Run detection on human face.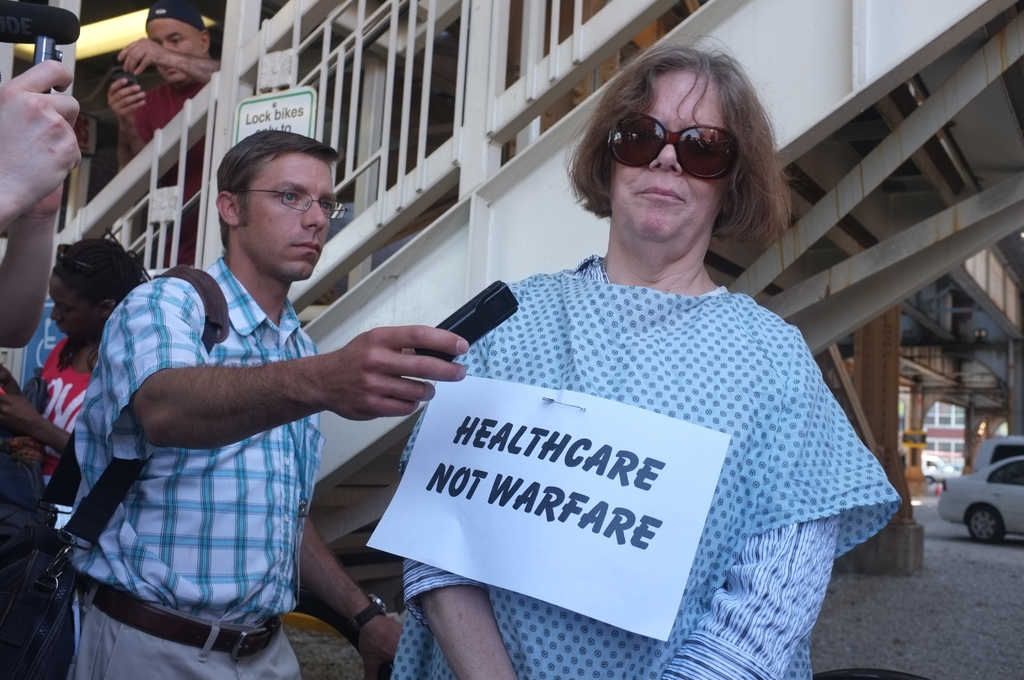
Result: 611, 68, 732, 243.
